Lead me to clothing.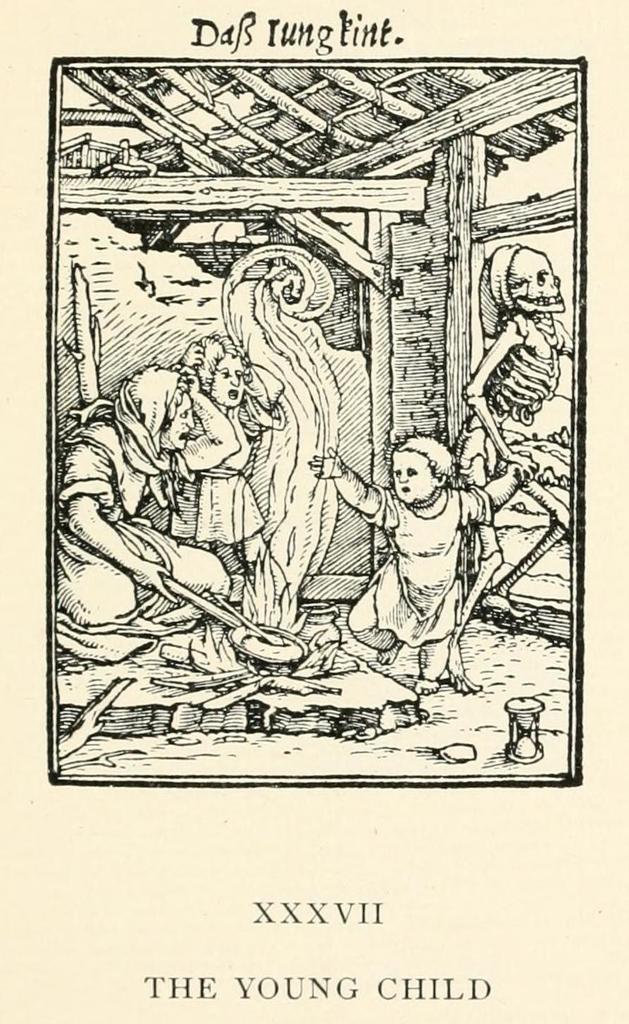
Lead to l=179, t=388, r=289, b=540.
